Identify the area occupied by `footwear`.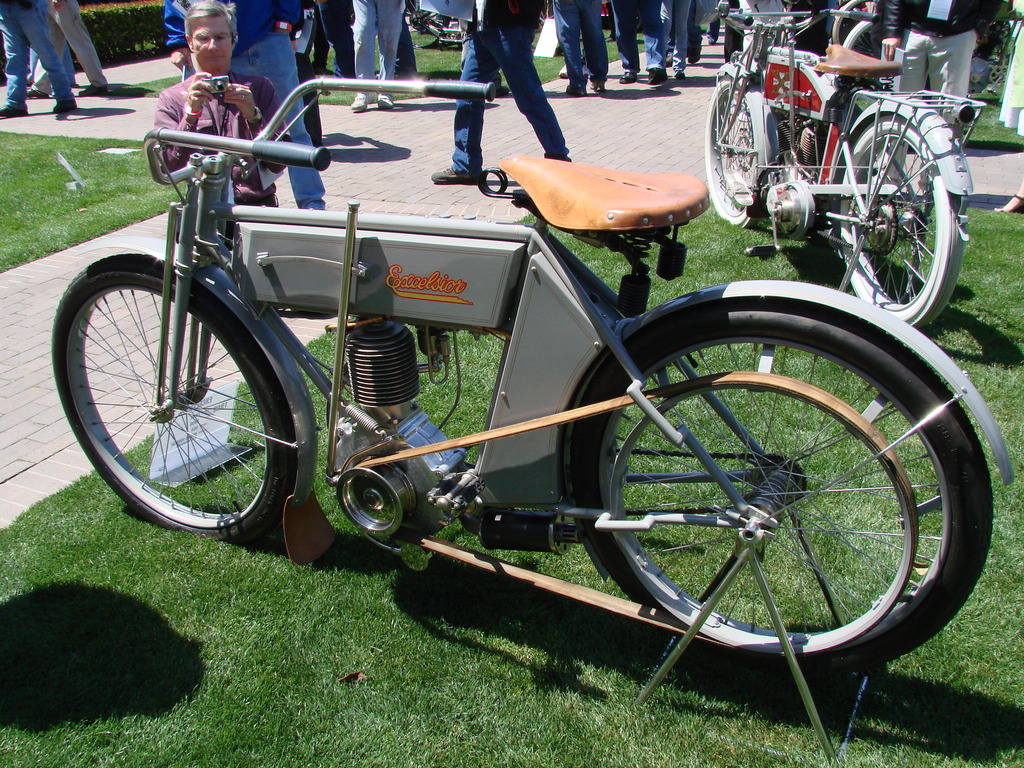
Area: (left=54, top=97, right=80, bottom=122).
